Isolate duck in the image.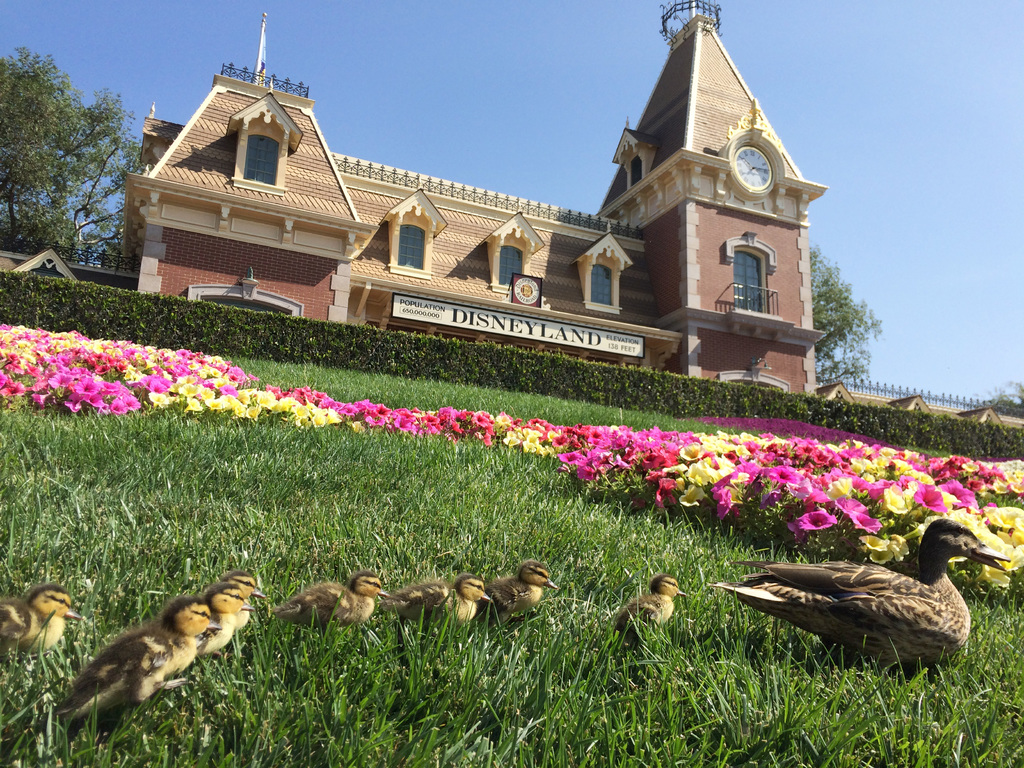
Isolated region: (left=611, top=572, right=694, bottom=639).
